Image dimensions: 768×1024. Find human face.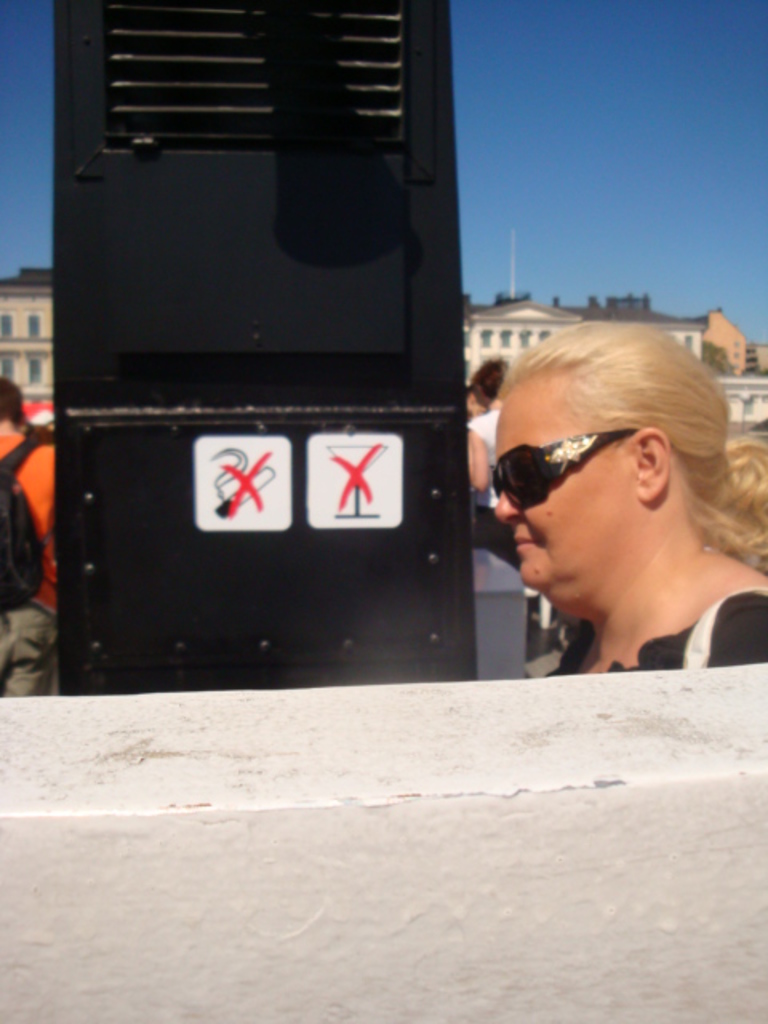
494,376,624,622.
